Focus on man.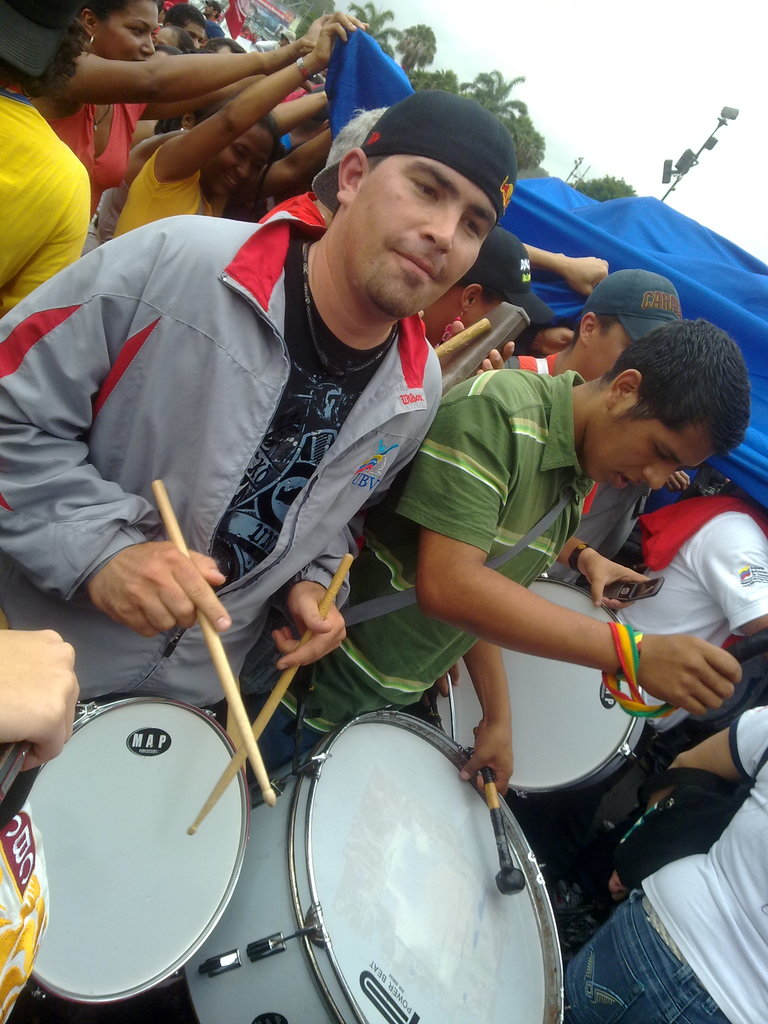
Focused at BBox(165, 1, 207, 50).
